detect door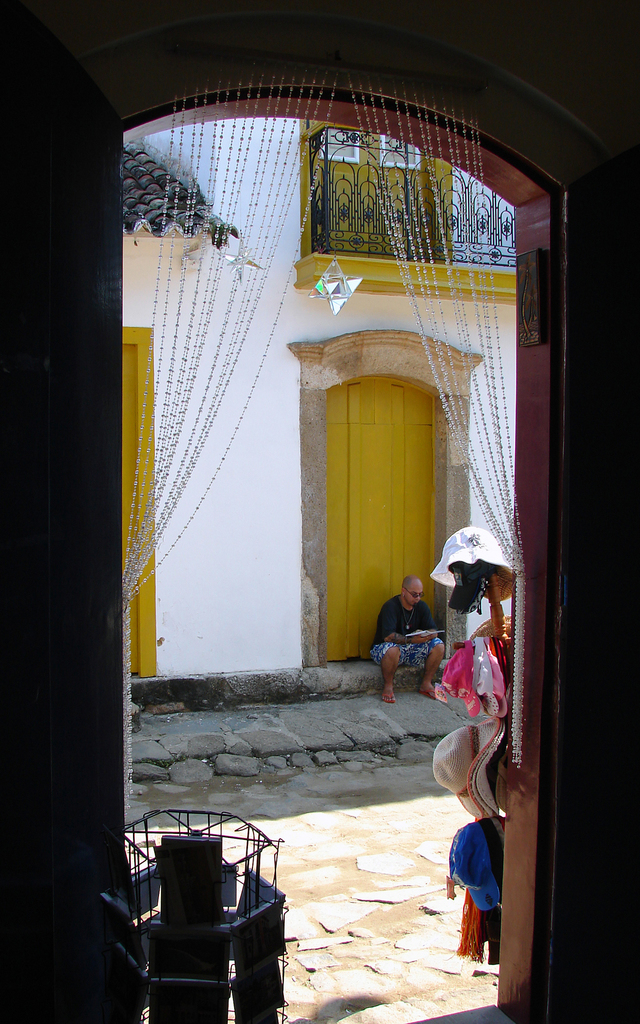
locate(326, 330, 457, 643)
